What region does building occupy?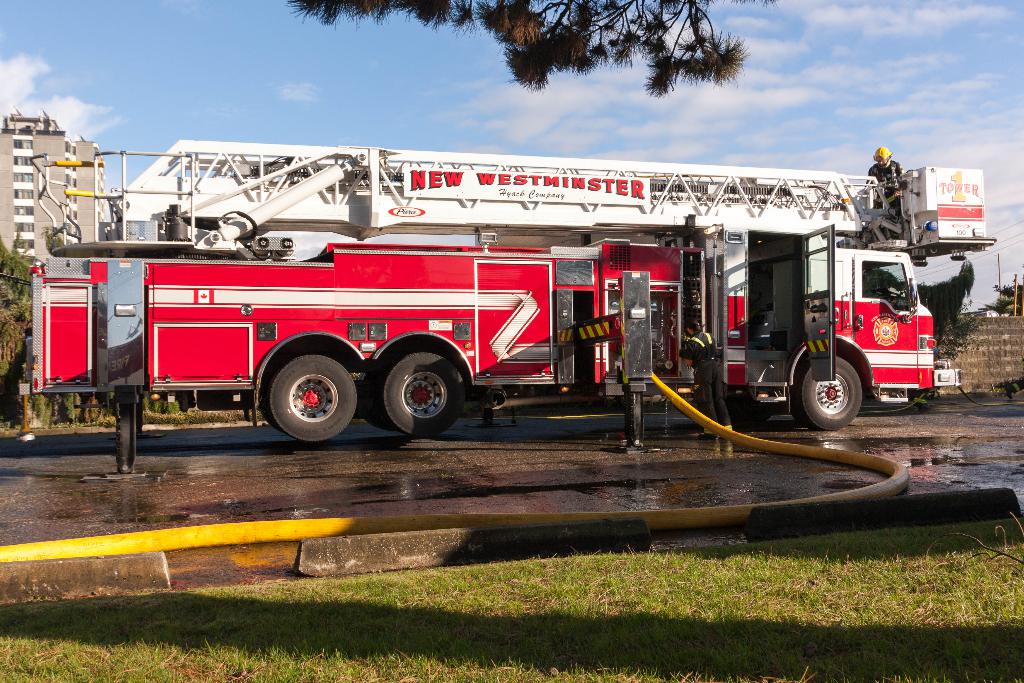
[left=0, top=108, right=103, bottom=269].
